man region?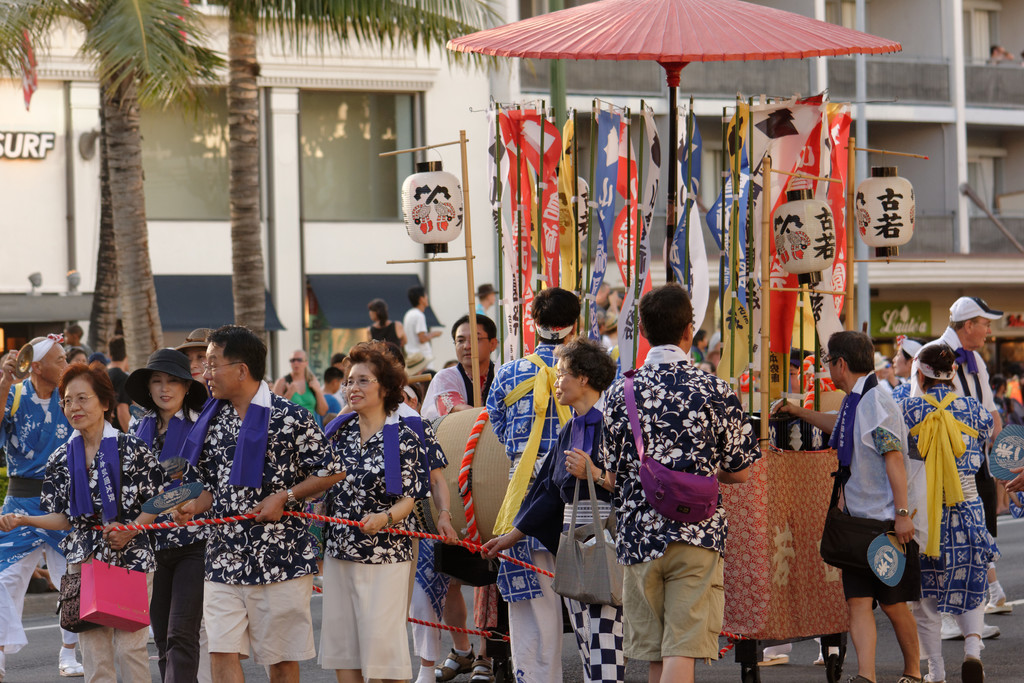
{"x1": 480, "y1": 336, "x2": 616, "y2": 682}
